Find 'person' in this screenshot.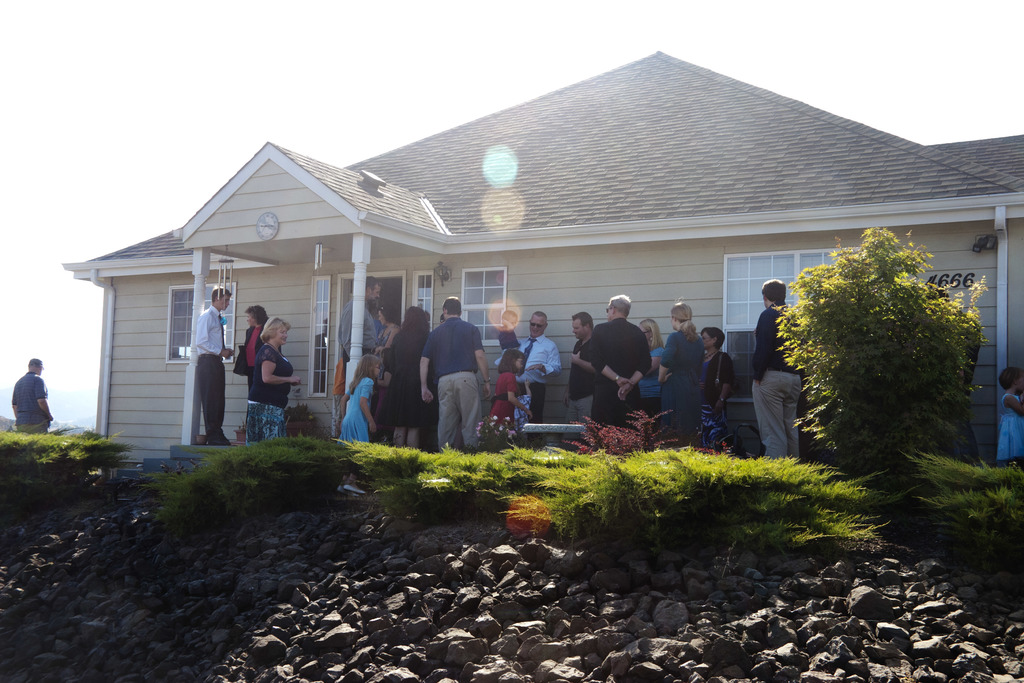
The bounding box for 'person' is BBox(657, 298, 706, 447).
